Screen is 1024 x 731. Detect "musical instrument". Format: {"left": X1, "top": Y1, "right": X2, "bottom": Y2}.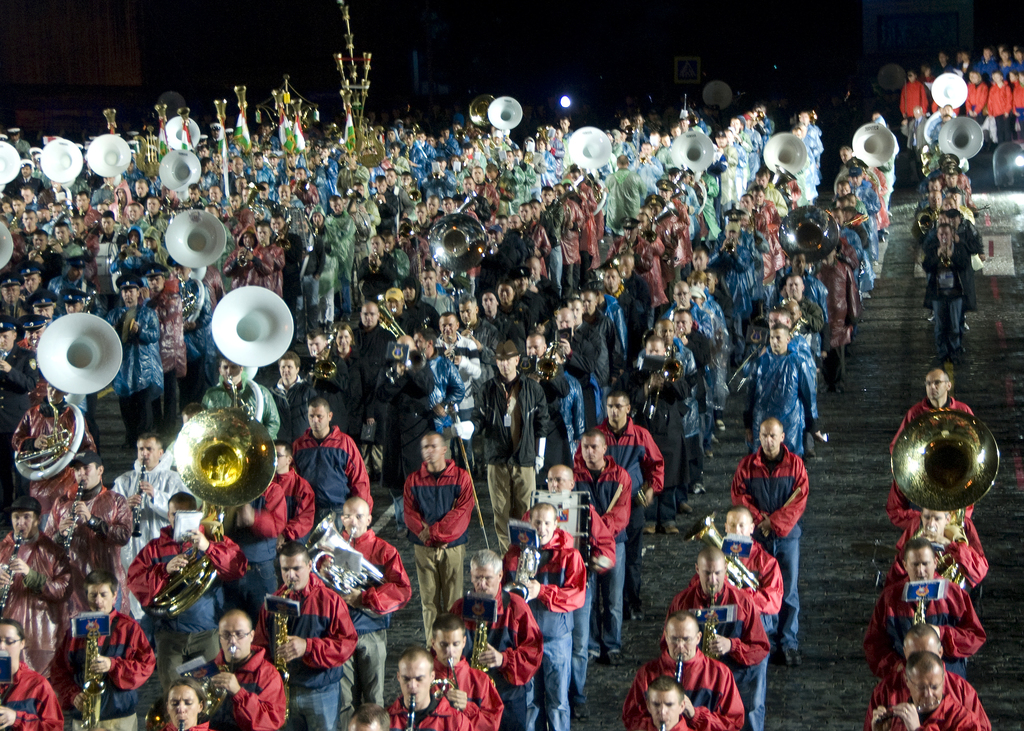
{"left": 376, "top": 294, "right": 411, "bottom": 347}.
